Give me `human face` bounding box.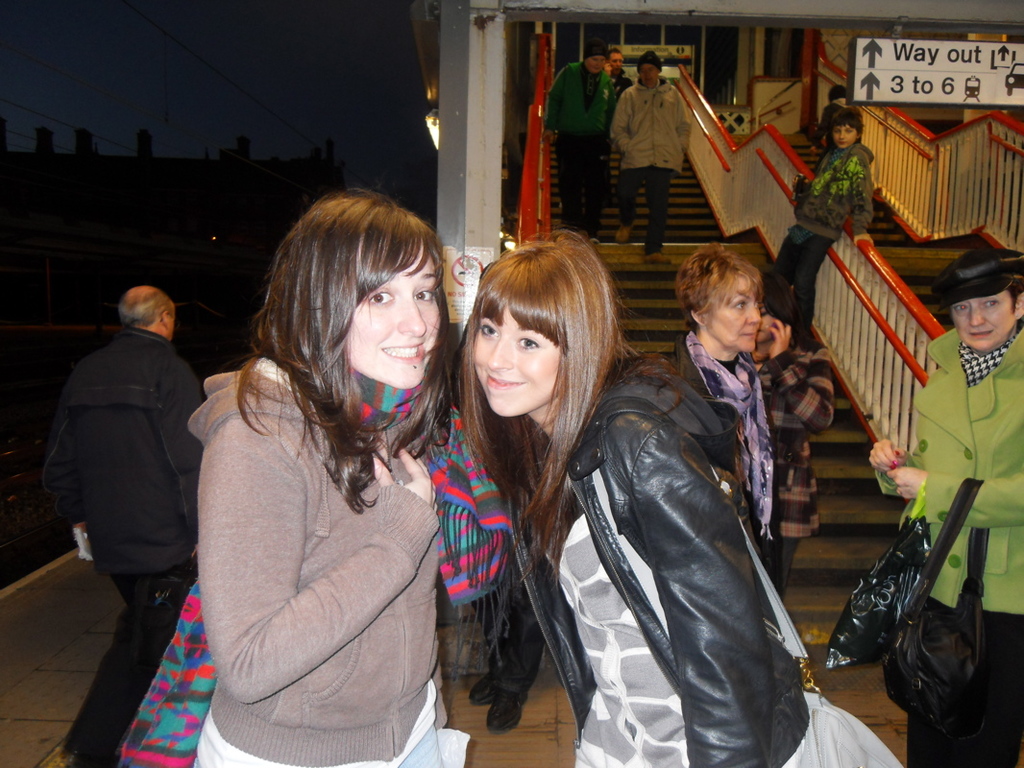
box(951, 289, 1015, 352).
